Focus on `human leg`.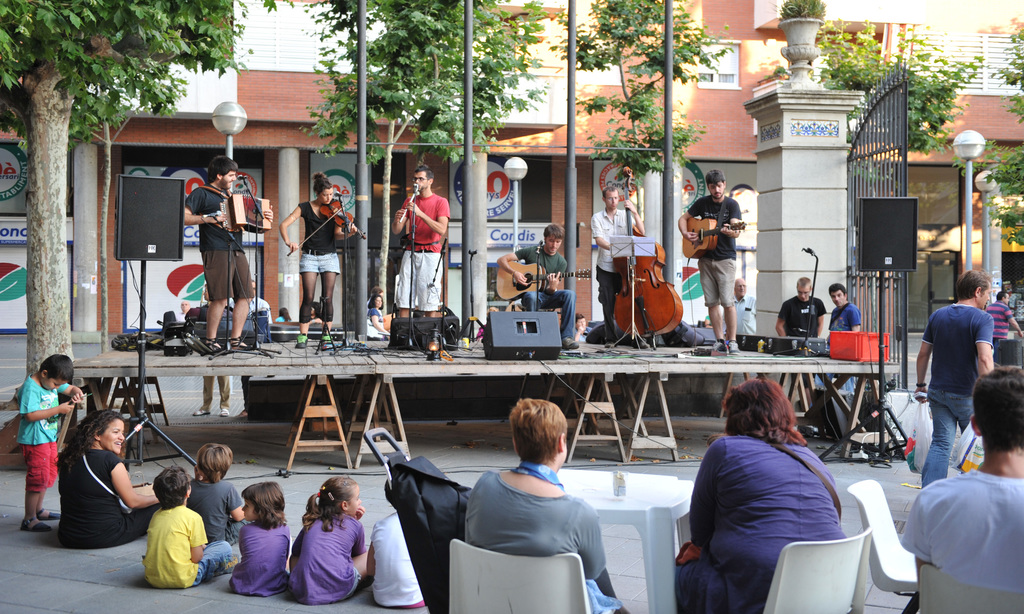
Focused at 701:257:723:348.
